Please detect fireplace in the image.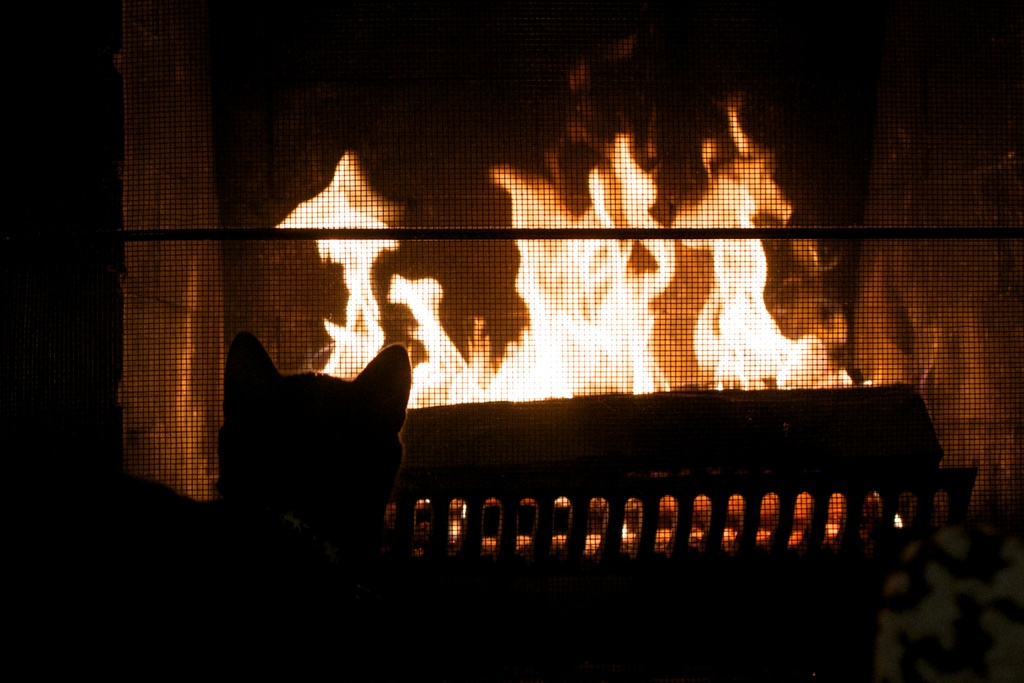
bbox=(0, 0, 1023, 682).
